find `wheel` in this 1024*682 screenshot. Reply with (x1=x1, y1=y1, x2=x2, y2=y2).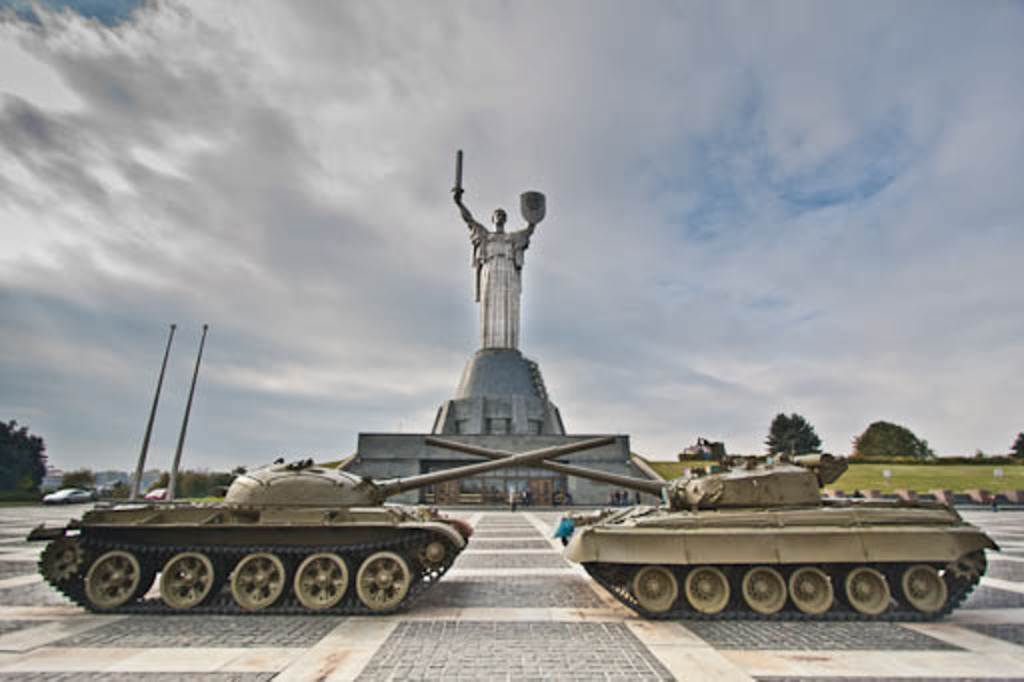
(x1=294, y1=556, x2=350, y2=610).
